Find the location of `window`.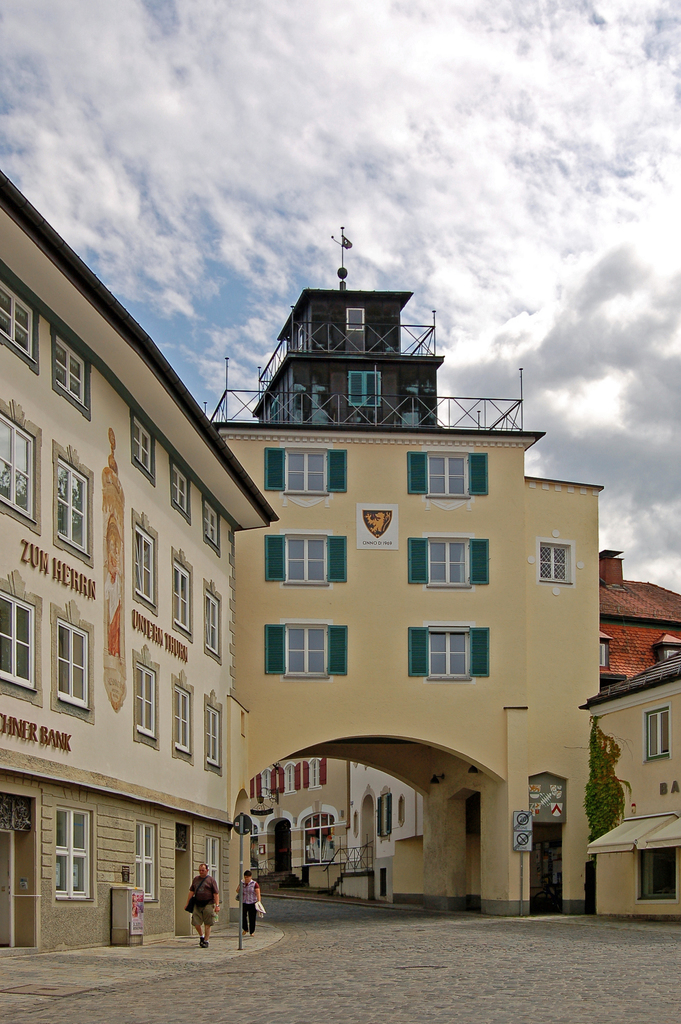
Location: BBox(265, 445, 345, 497).
